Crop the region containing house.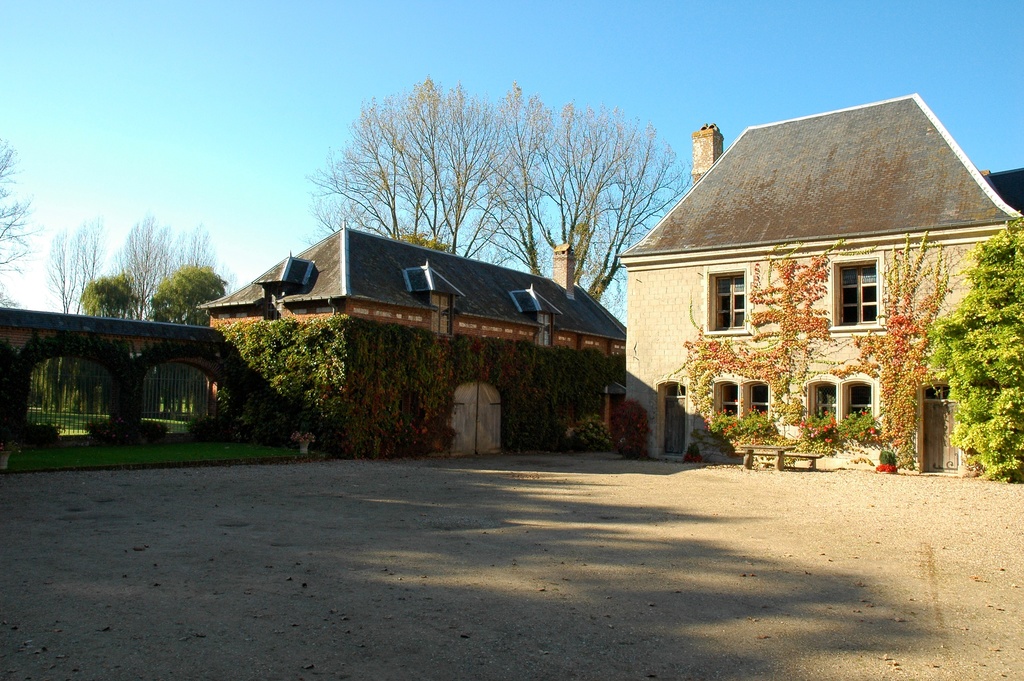
Crop region: 194,227,629,455.
